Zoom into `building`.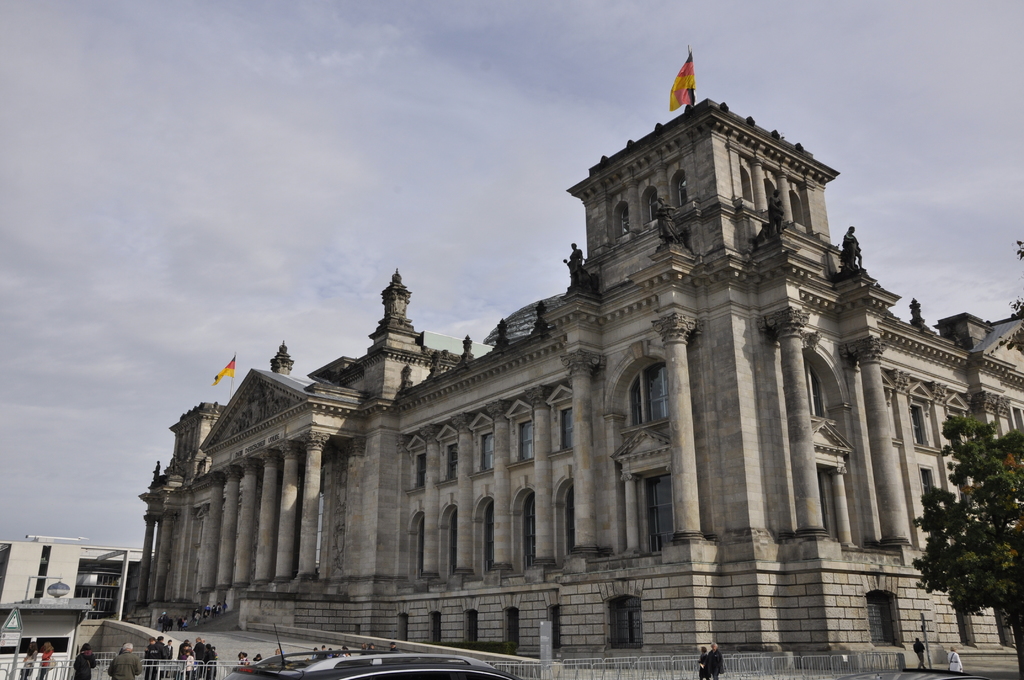
Zoom target: Rect(132, 91, 1015, 655).
